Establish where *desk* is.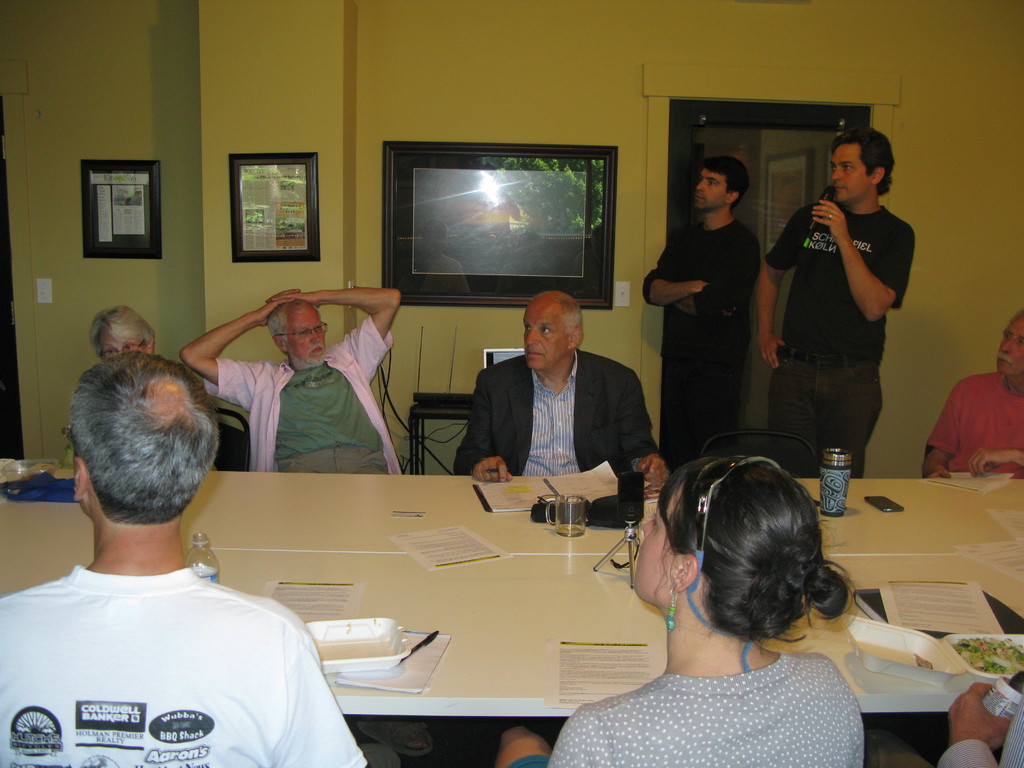
Established at (x1=0, y1=467, x2=1023, y2=721).
